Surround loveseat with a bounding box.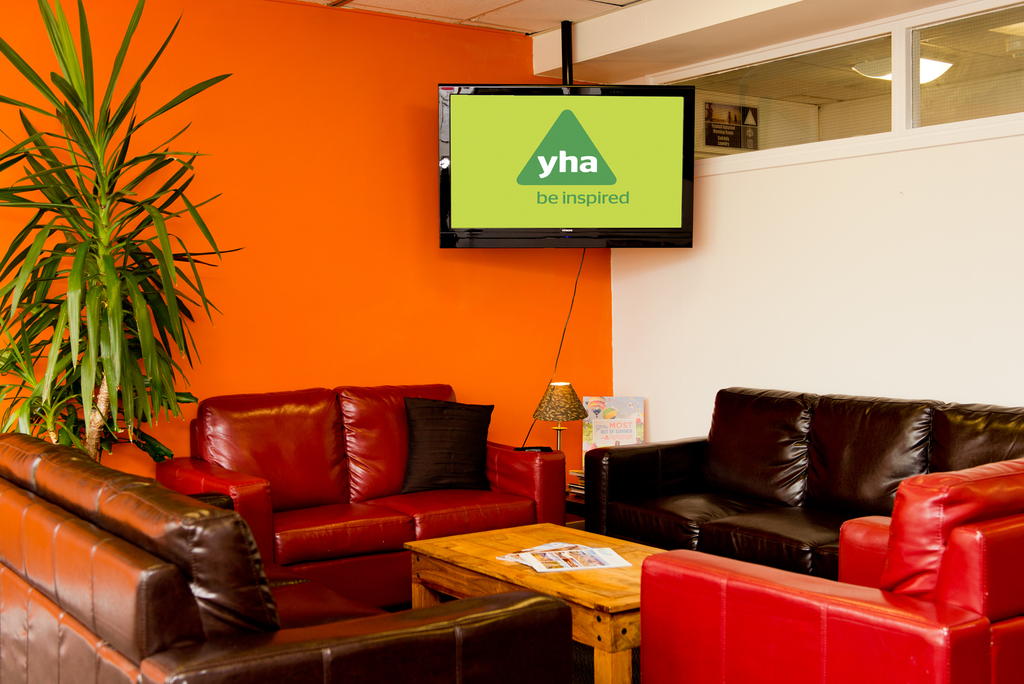
133, 375, 556, 642.
